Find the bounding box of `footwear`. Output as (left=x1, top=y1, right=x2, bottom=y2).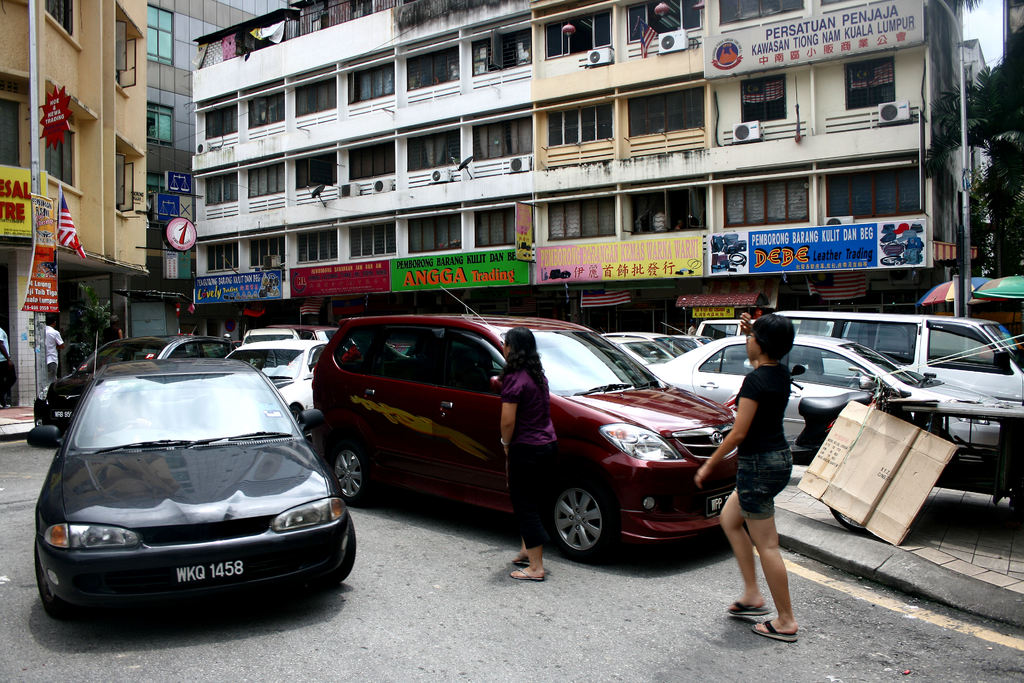
(left=724, top=594, right=773, bottom=616).
